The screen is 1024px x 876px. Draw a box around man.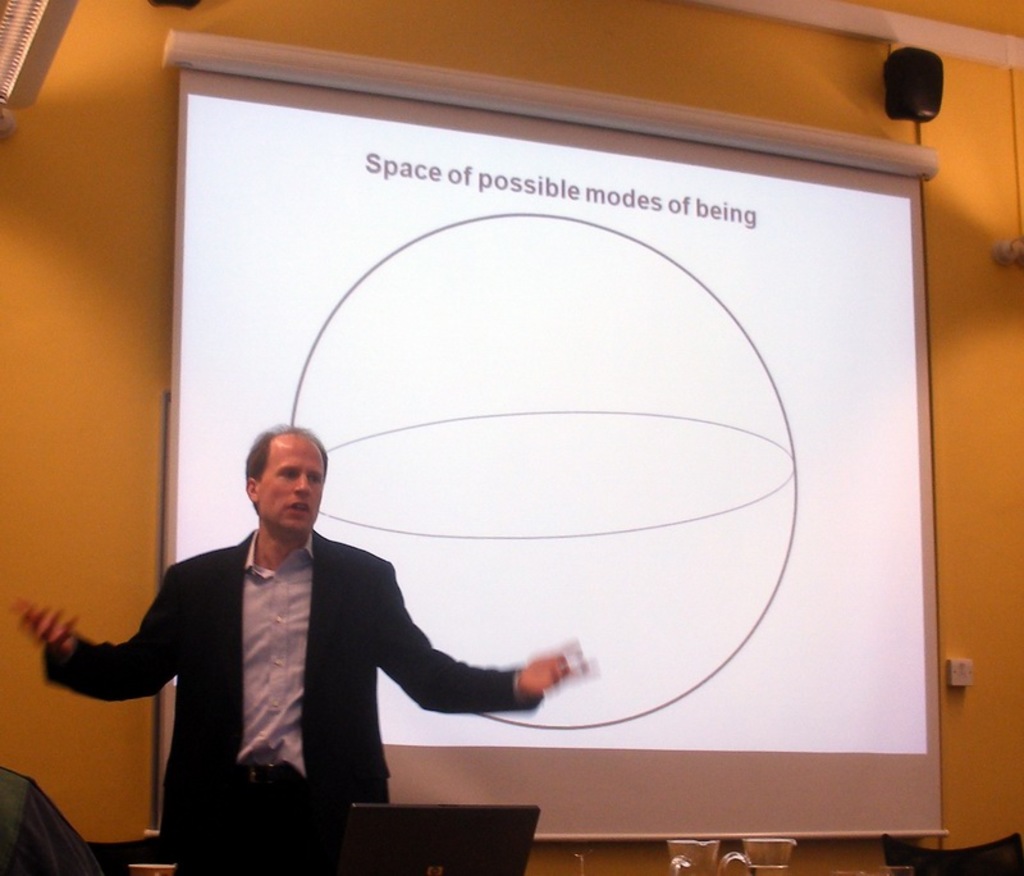
box(4, 418, 590, 875).
